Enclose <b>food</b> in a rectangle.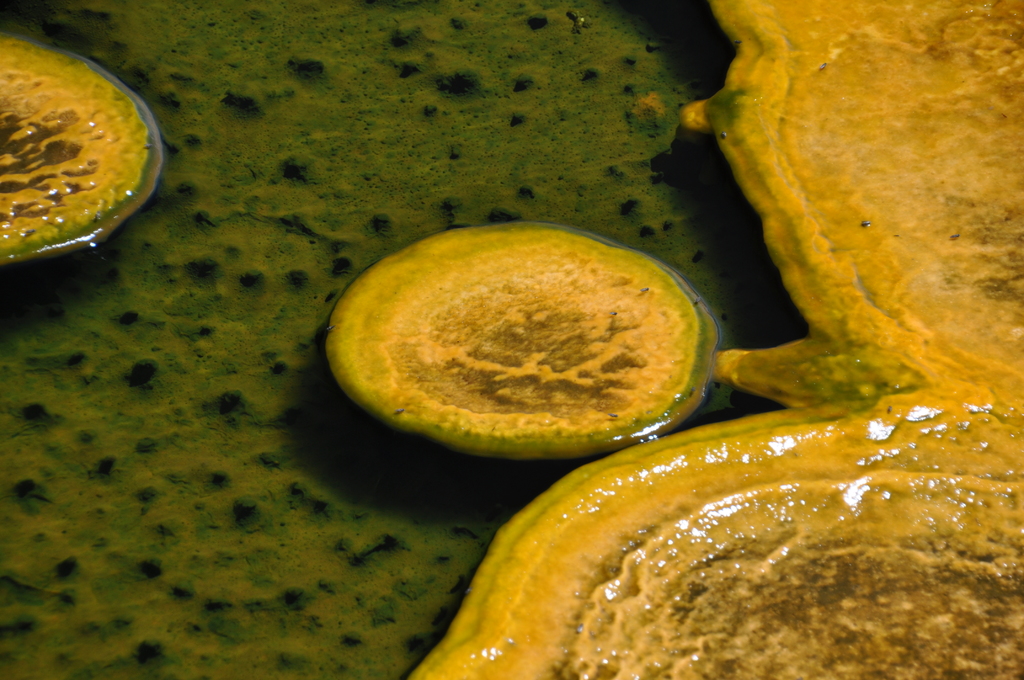
329 220 723 470.
